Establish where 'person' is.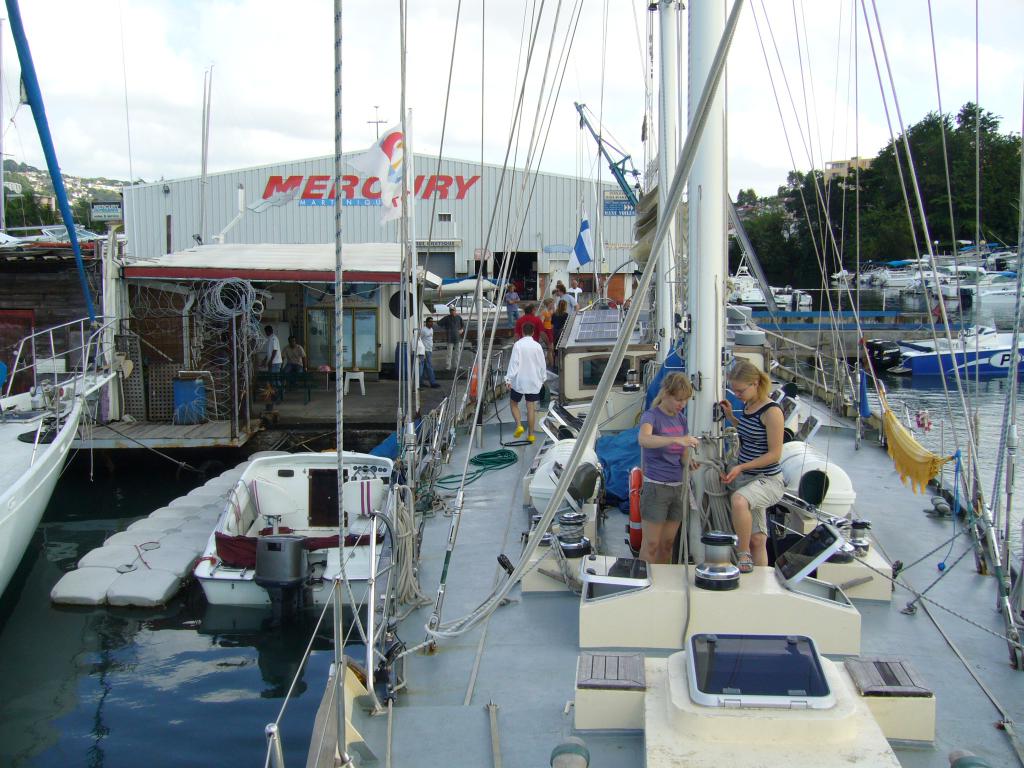
Established at 436,306,461,369.
